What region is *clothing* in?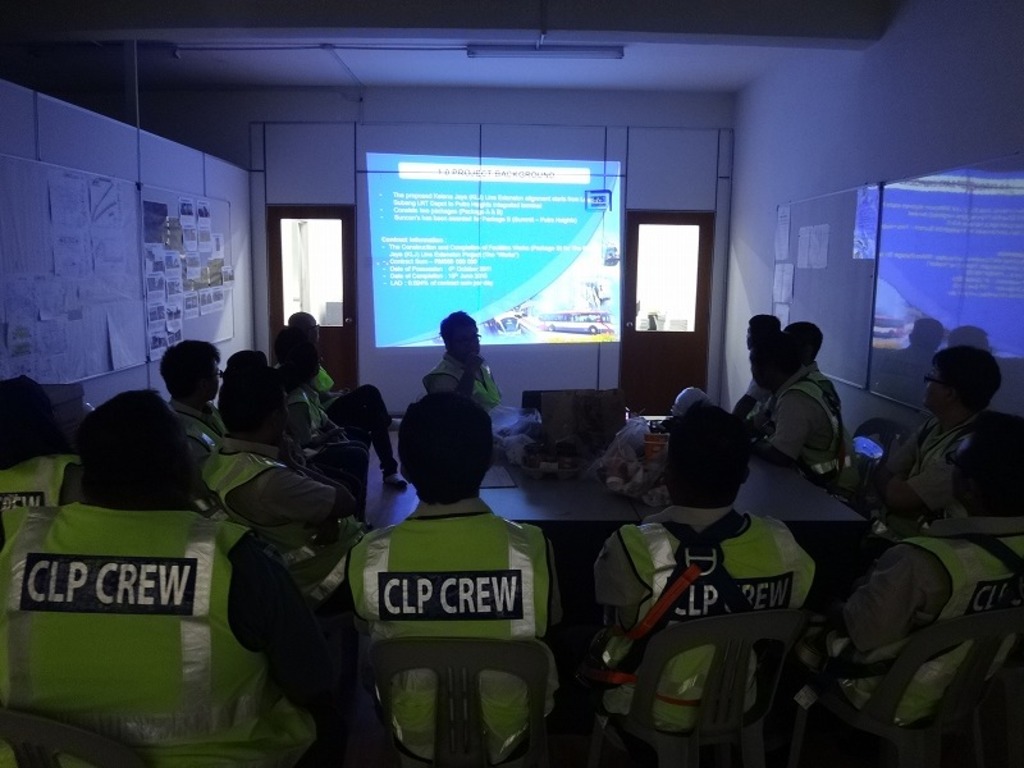
<bbox>777, 512, 1023, 728</bbox>.
